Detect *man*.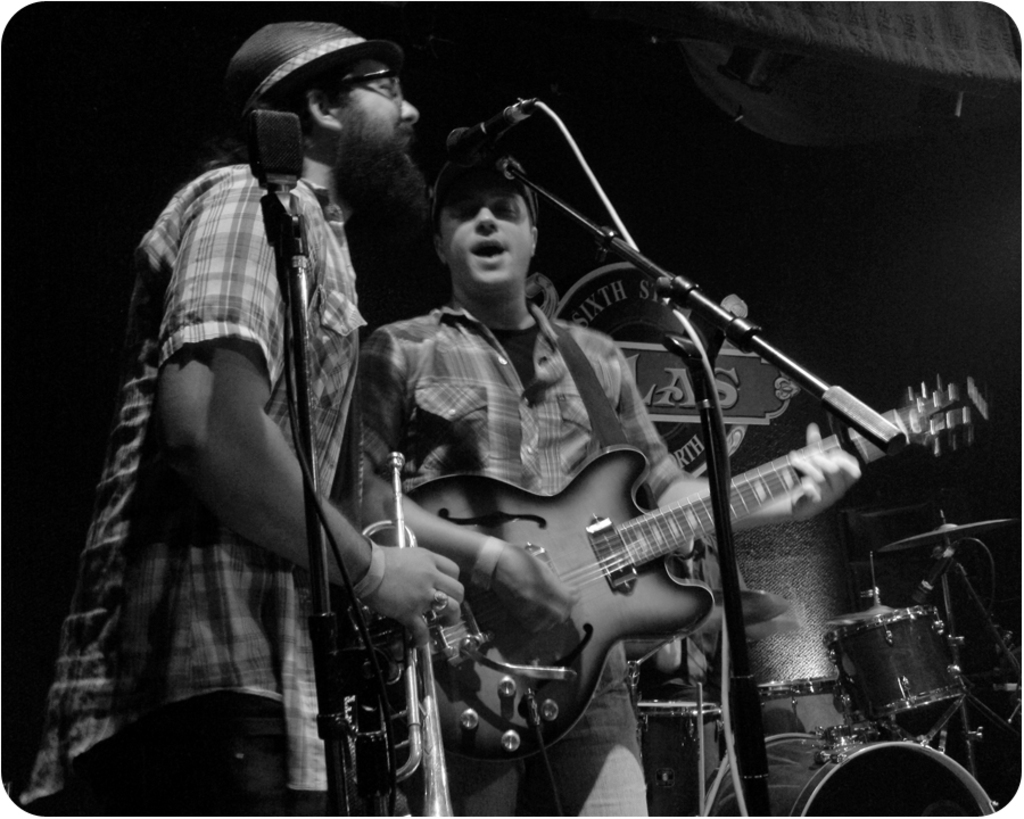
Detected at (left=324, top=134, right=861, bottom=818).
